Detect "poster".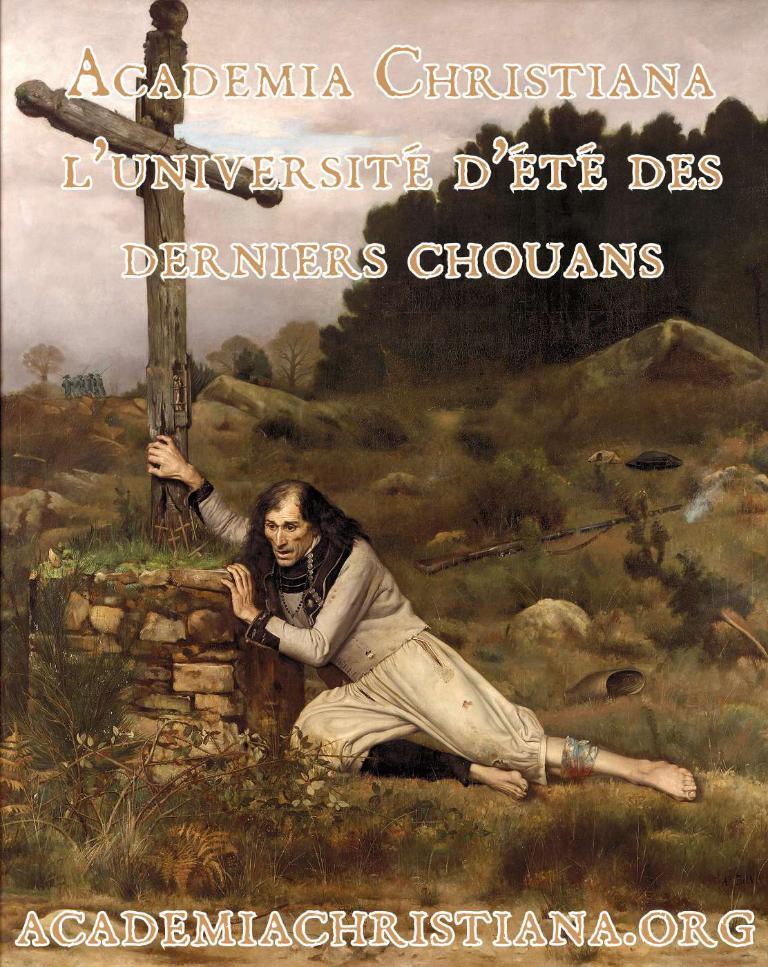
Detected at (left=0, top=0, right=767, bottom=966).
